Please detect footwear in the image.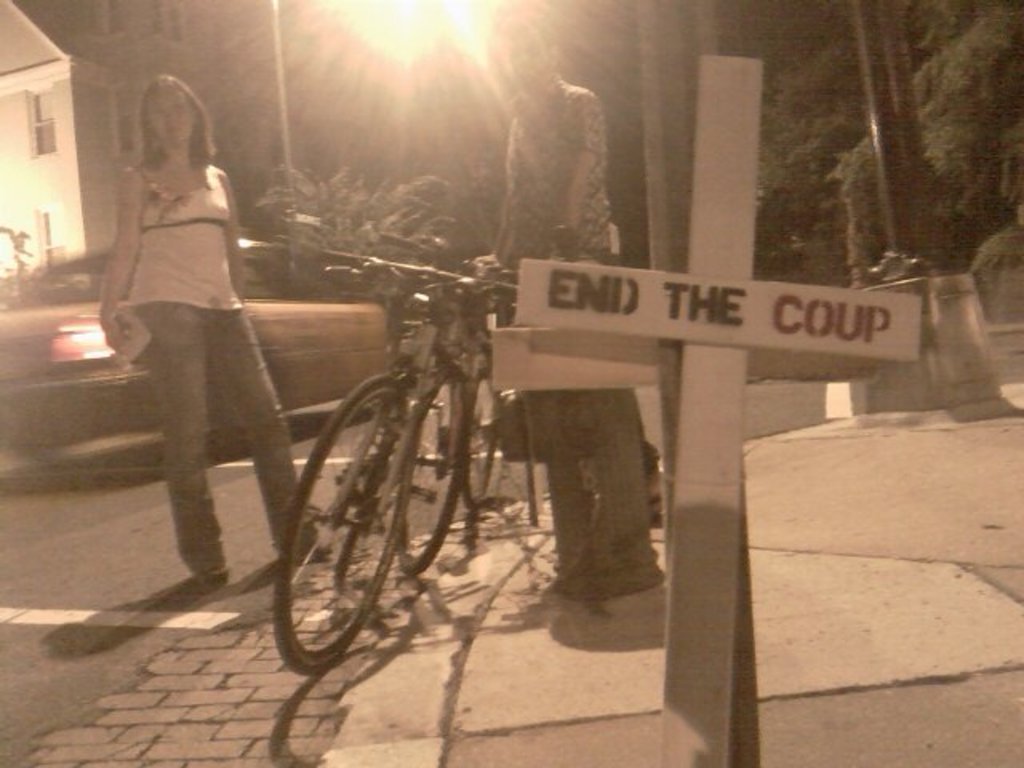
(x1=552, y1=571, x2=667, y2=600).
